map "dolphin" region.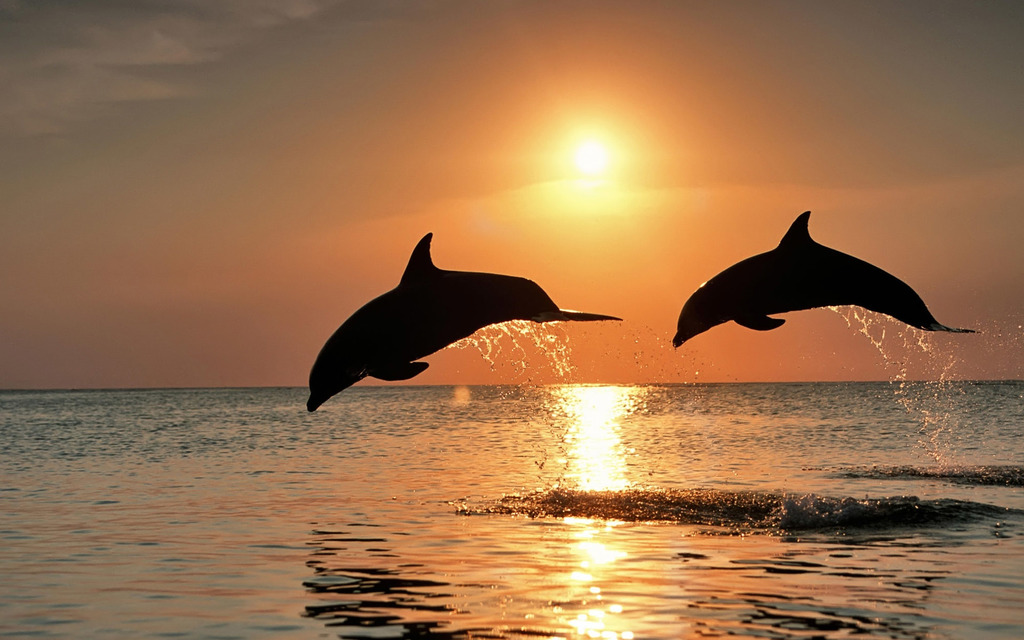
Mapped to left=673, top=210, right=984, bottom=349.
